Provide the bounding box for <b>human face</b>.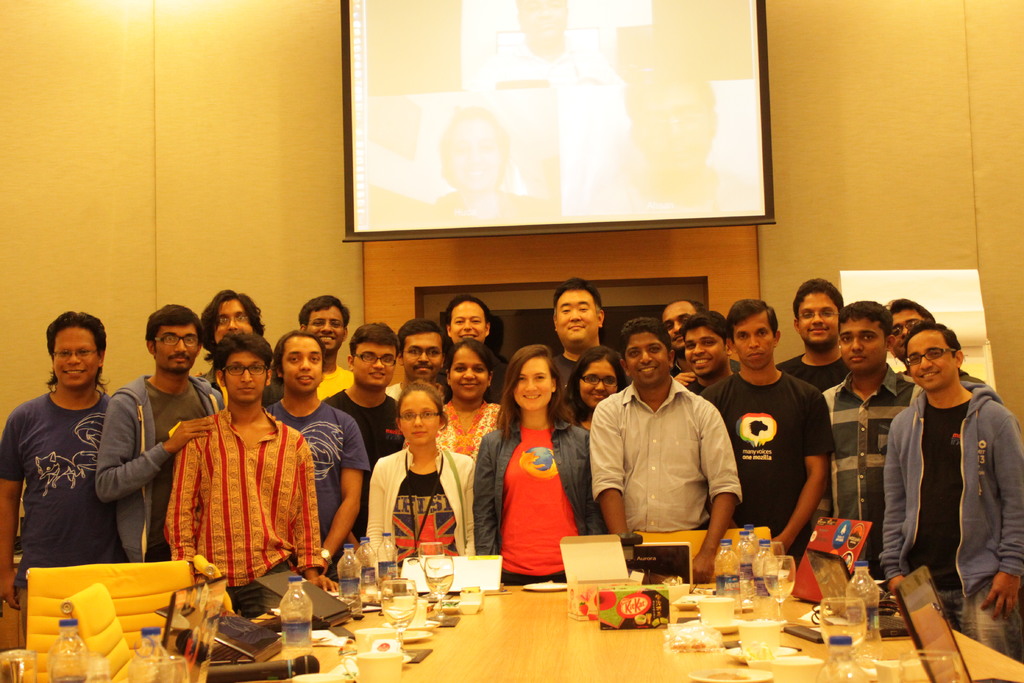
bbox=(402, 329, 447, 379).
